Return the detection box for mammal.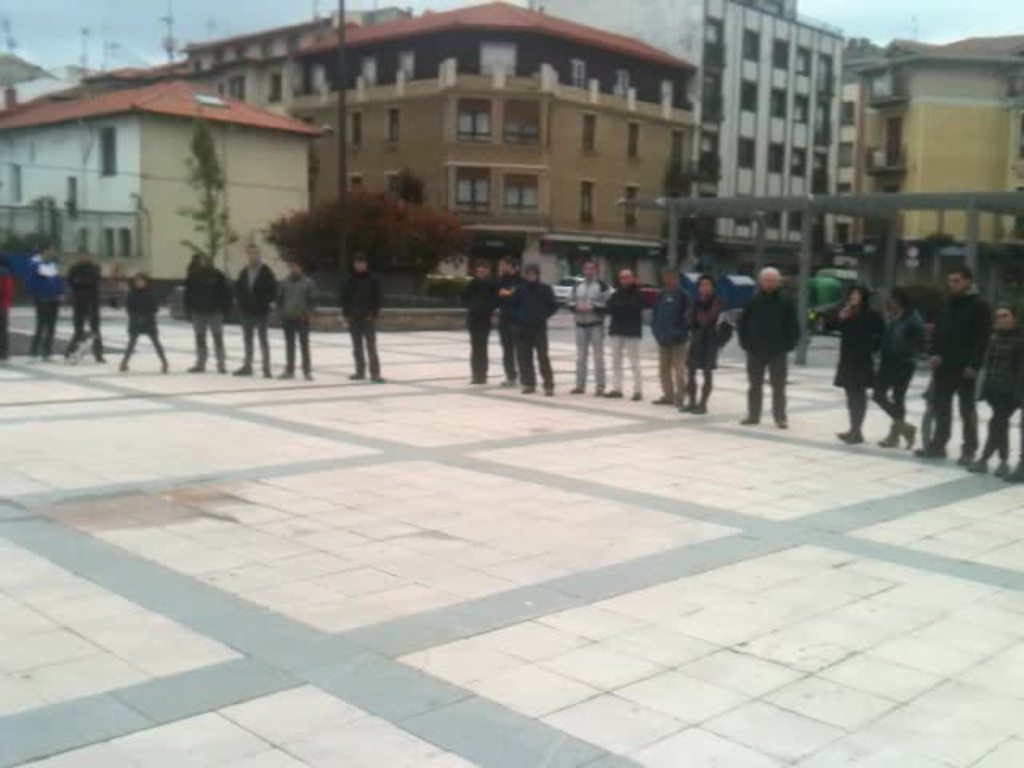
rect(27, 240, 62, 363).
